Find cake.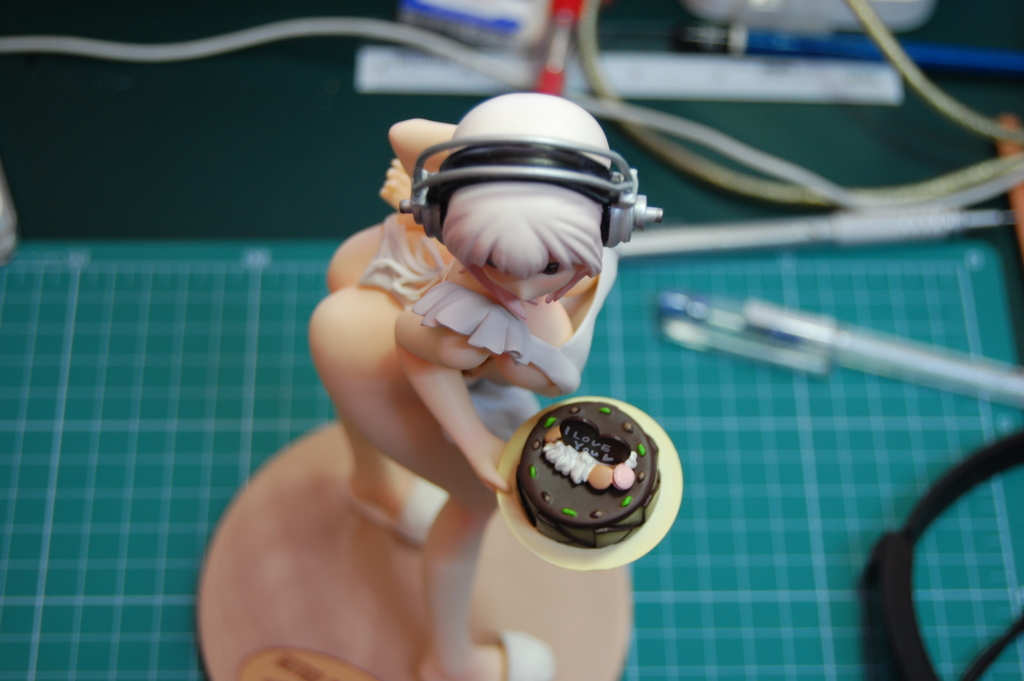
bbox(519, 402, 660, 553).
